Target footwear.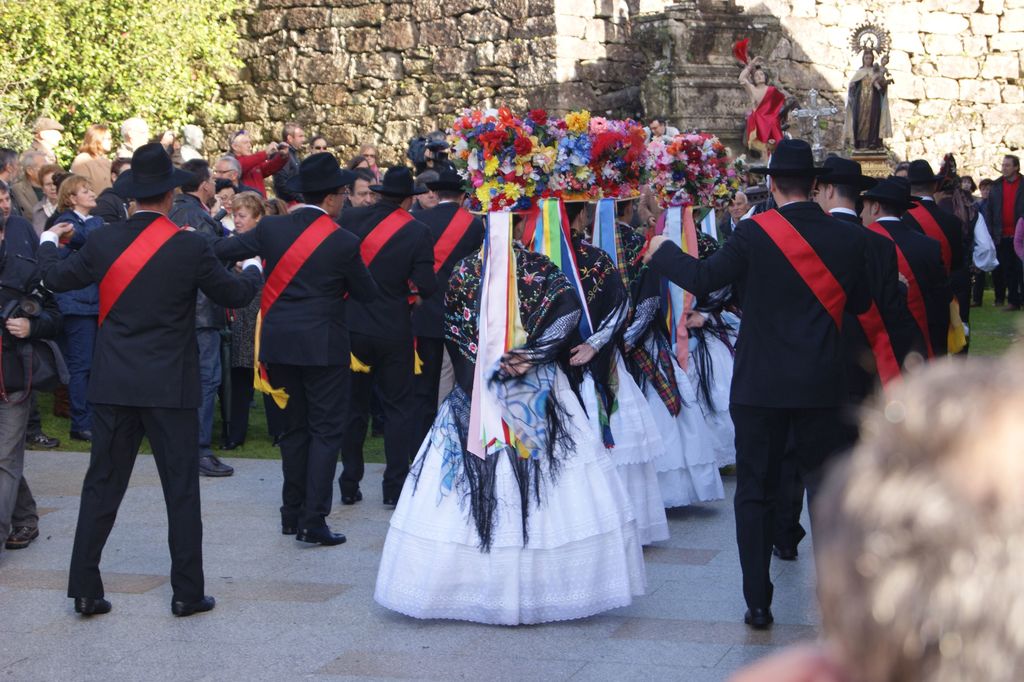
Target region: Rect(383, 493, 399, 510).
